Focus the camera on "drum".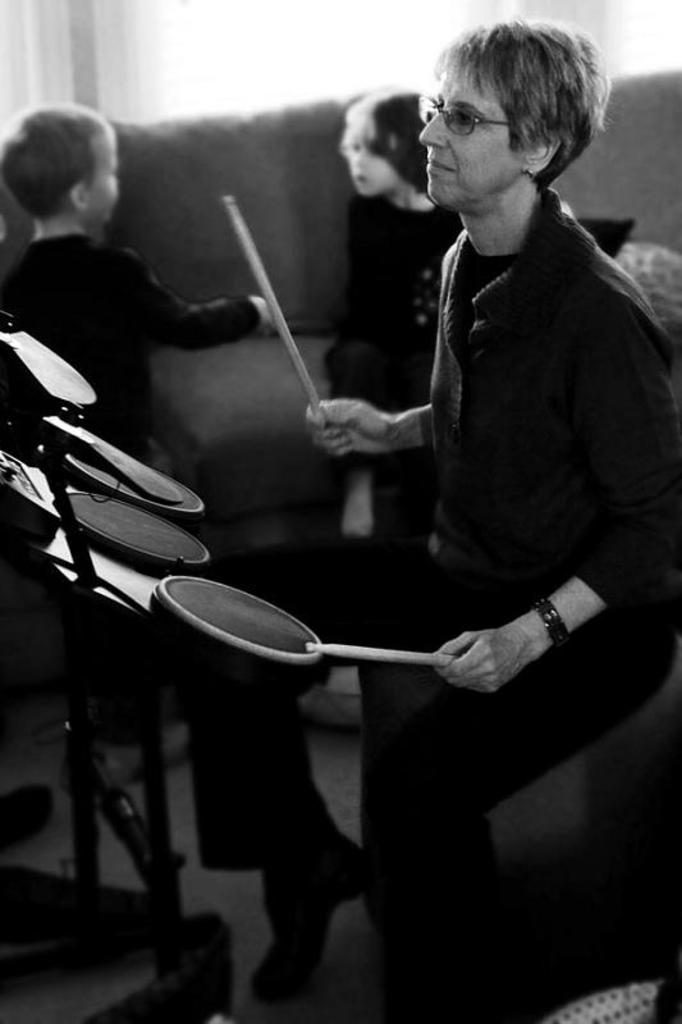
Focus region: 145,576,324,696.
